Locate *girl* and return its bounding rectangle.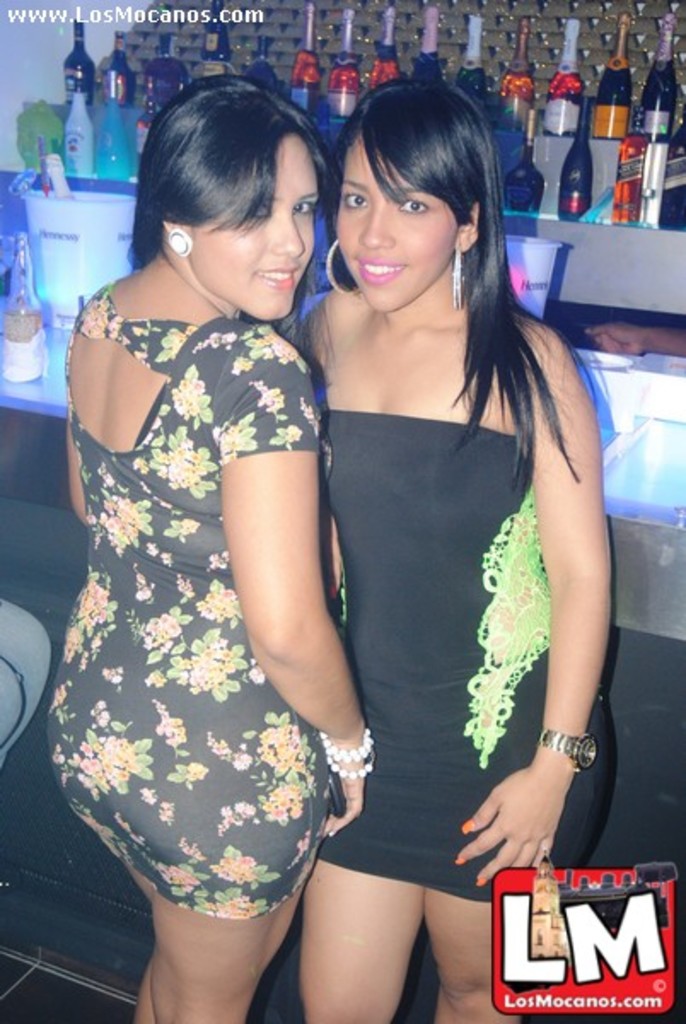
Rect(292, 68, 616, 1022).
